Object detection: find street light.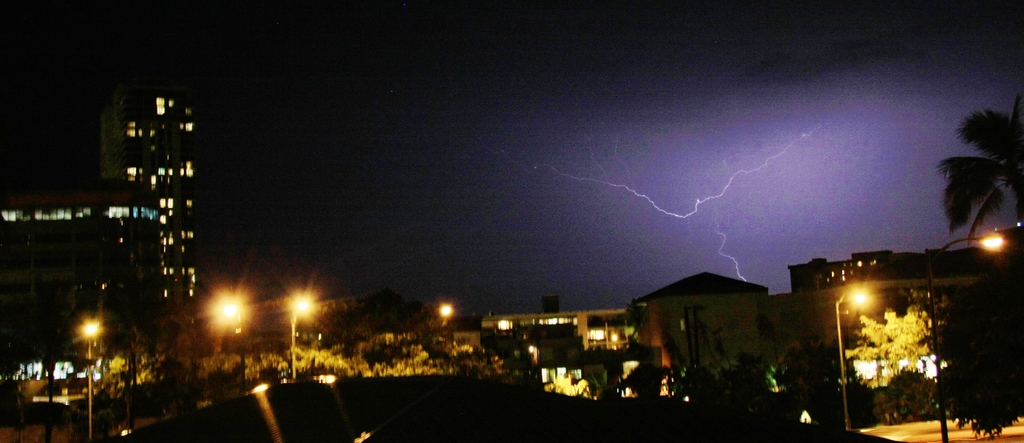
<bbox>830, 284, 871, 436</bbox>.
